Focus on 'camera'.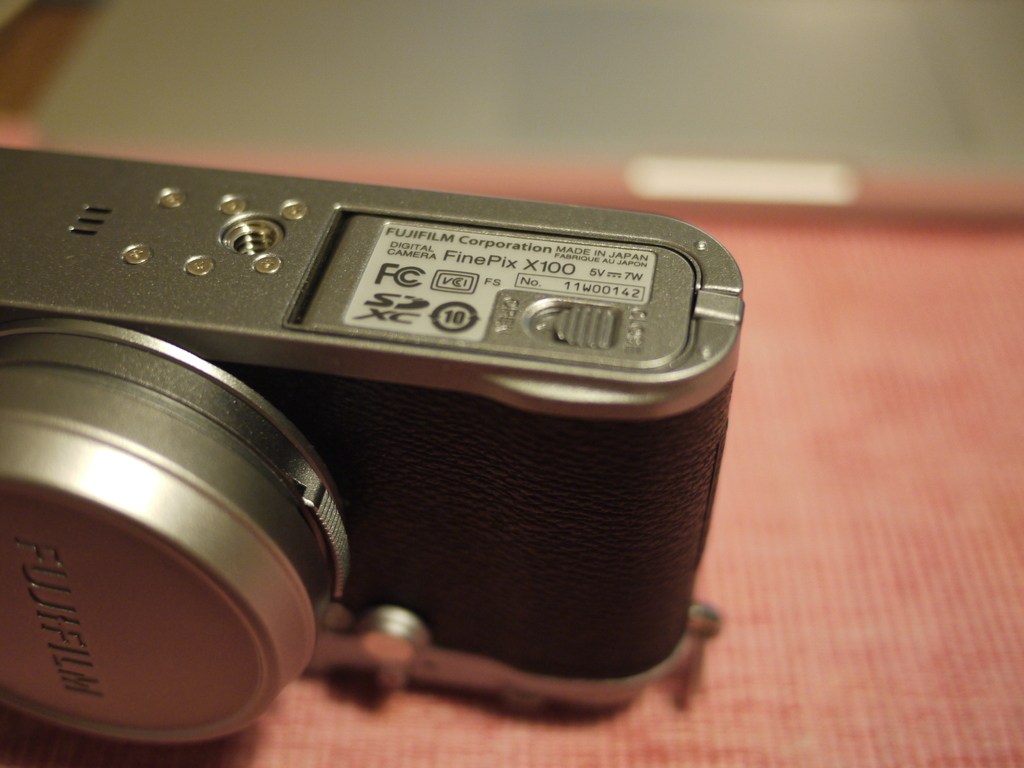
Focused at 16,158,756,762.
